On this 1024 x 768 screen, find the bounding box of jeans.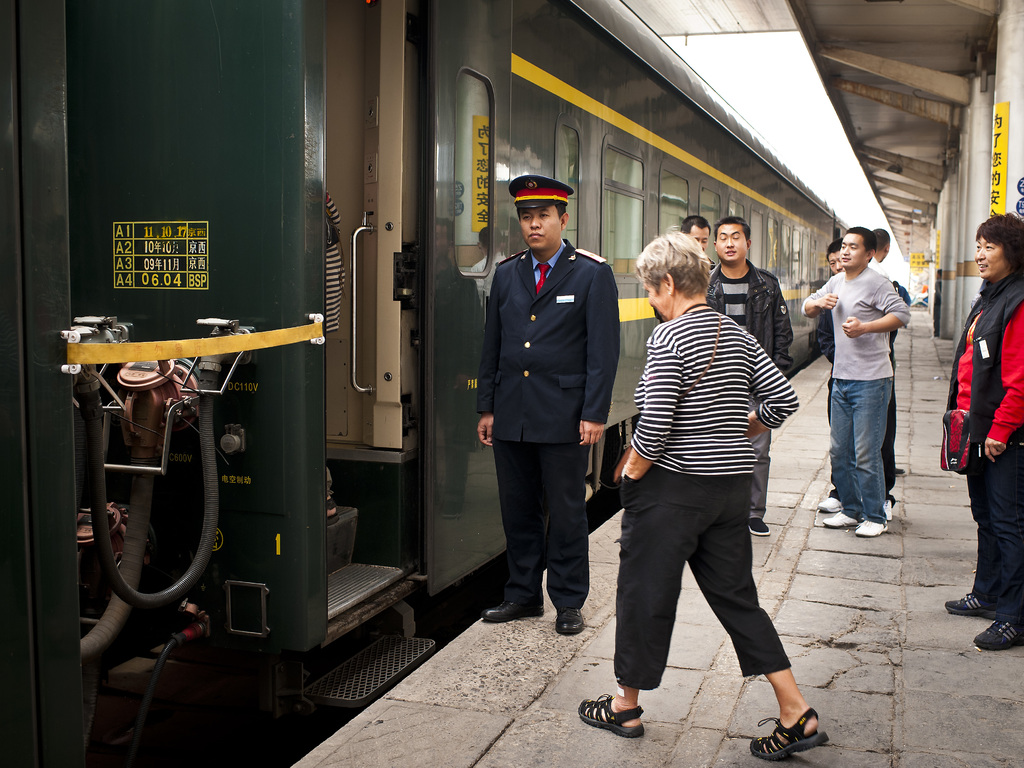
Bounding box: l=978, t=447, r=1023, b=620.
